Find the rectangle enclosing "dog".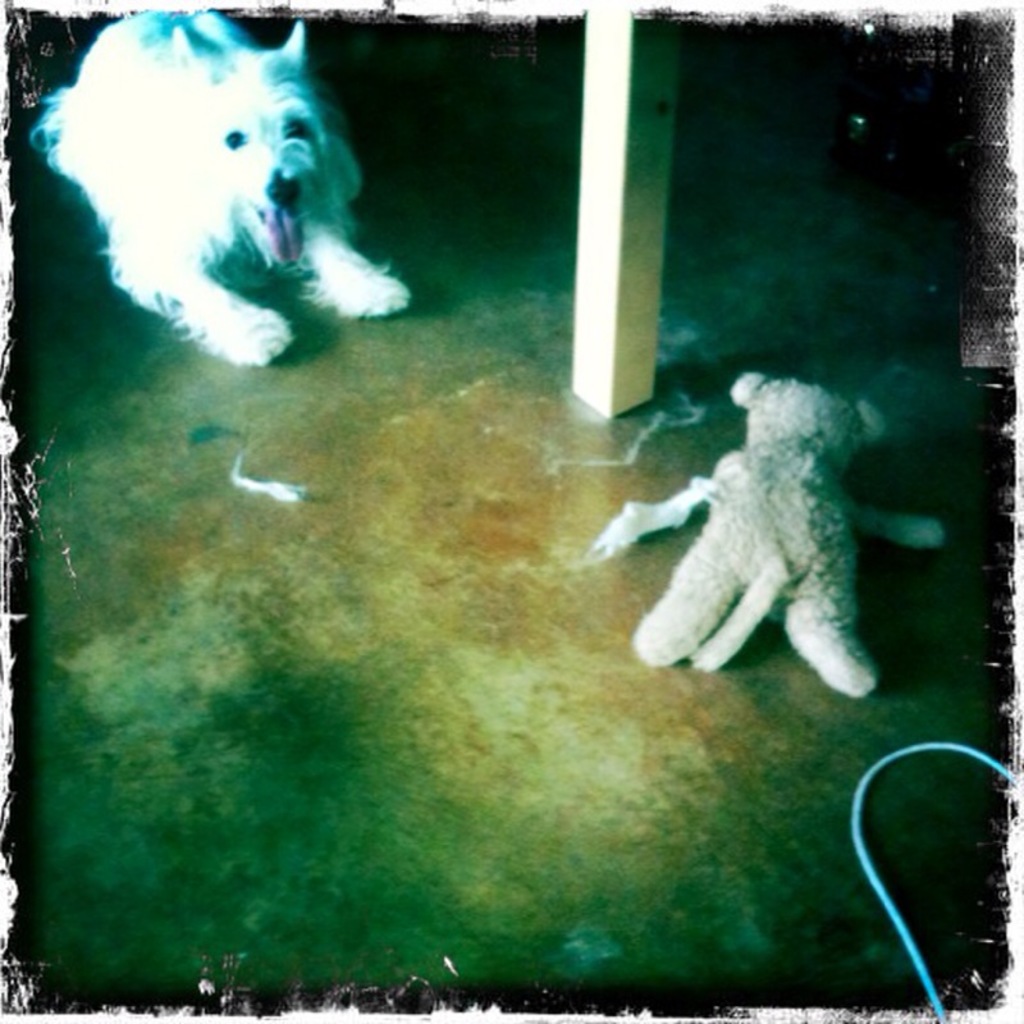
28:10:410:369.
